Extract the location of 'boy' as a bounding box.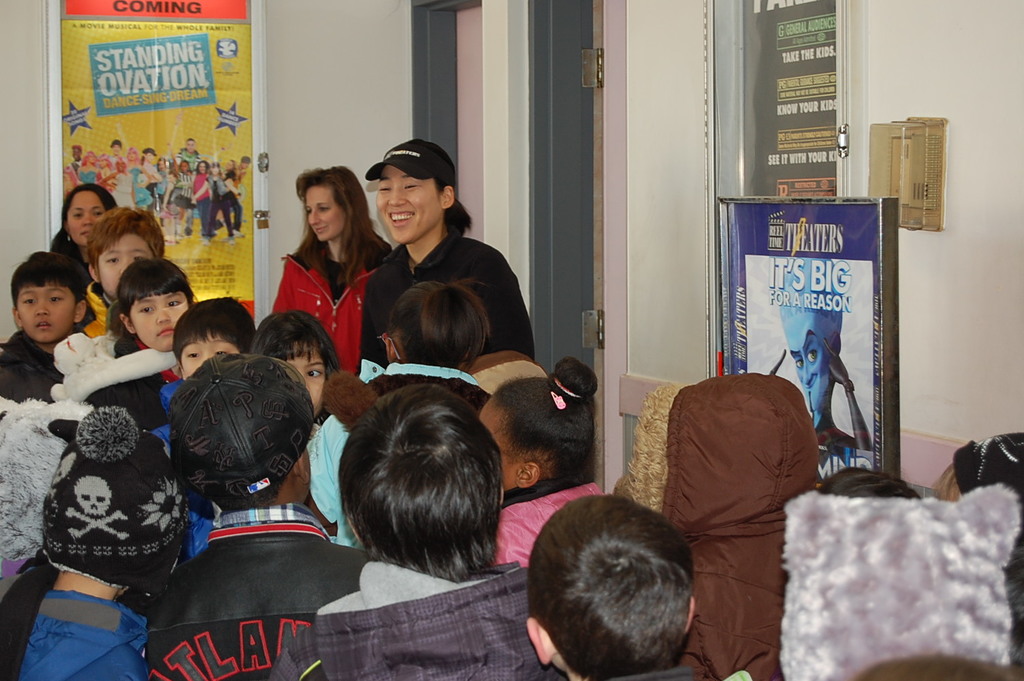
box(528, 496, 756, 680).
